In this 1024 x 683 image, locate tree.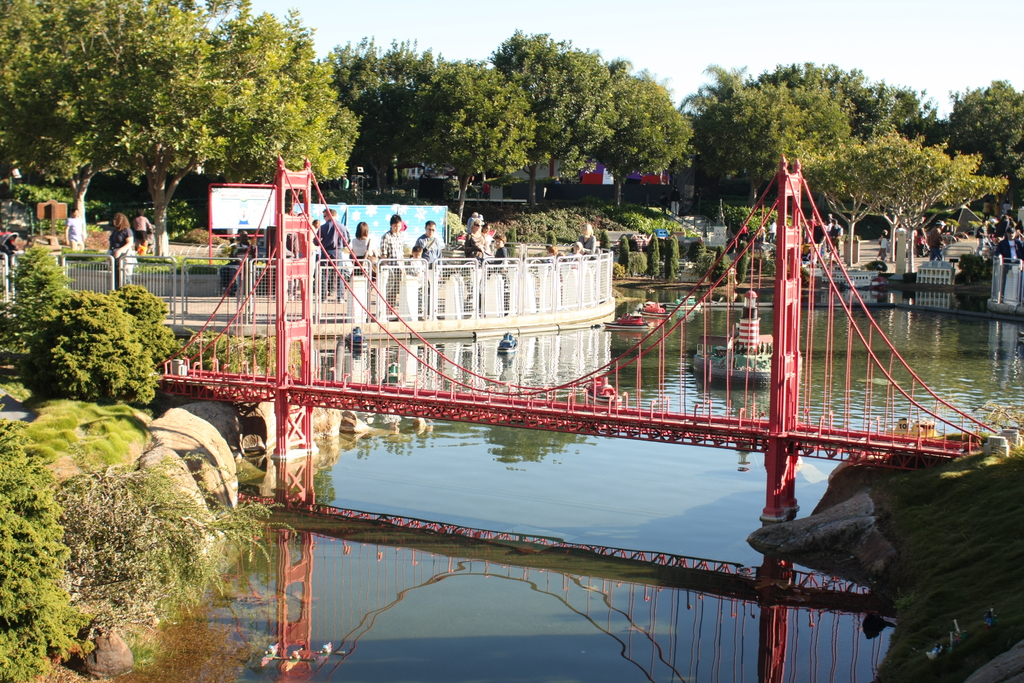
Bounding box: pyautogui.locateOnScreen(101, 262, 188, 346).
